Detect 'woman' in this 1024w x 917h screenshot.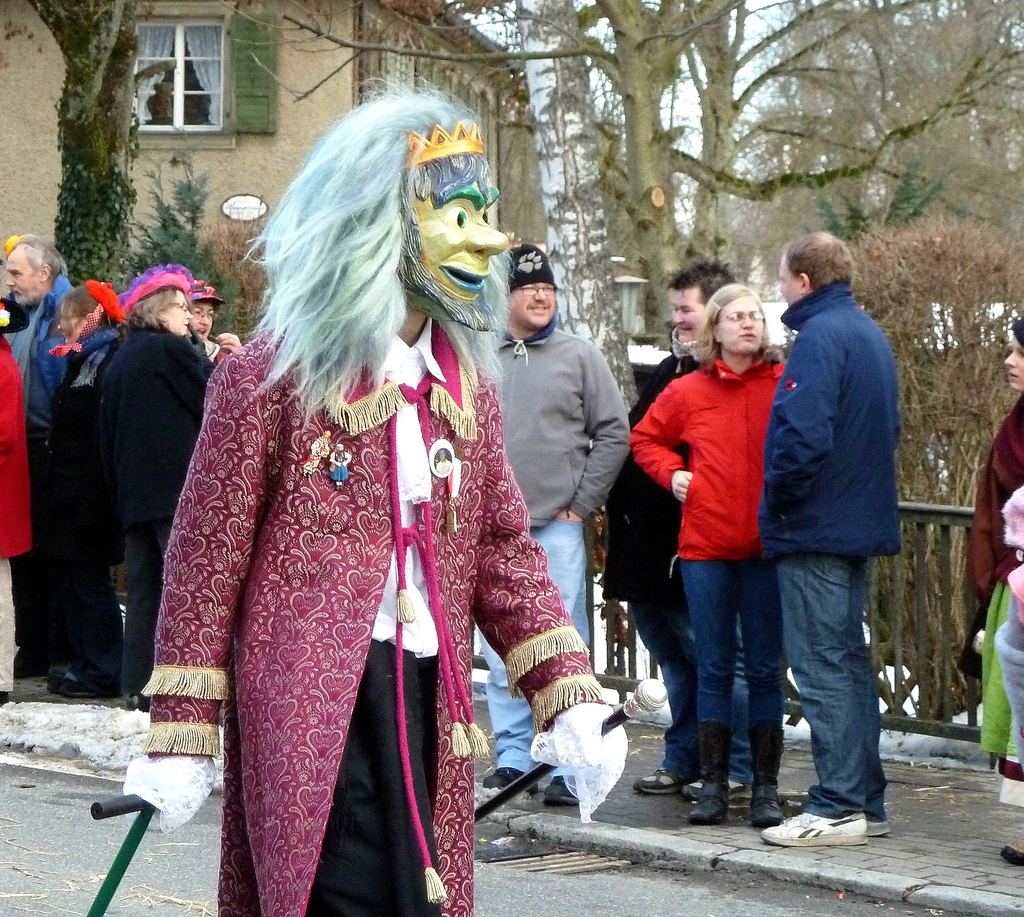
Detection: [left=964, top=331, right=1023, bottom=657].
